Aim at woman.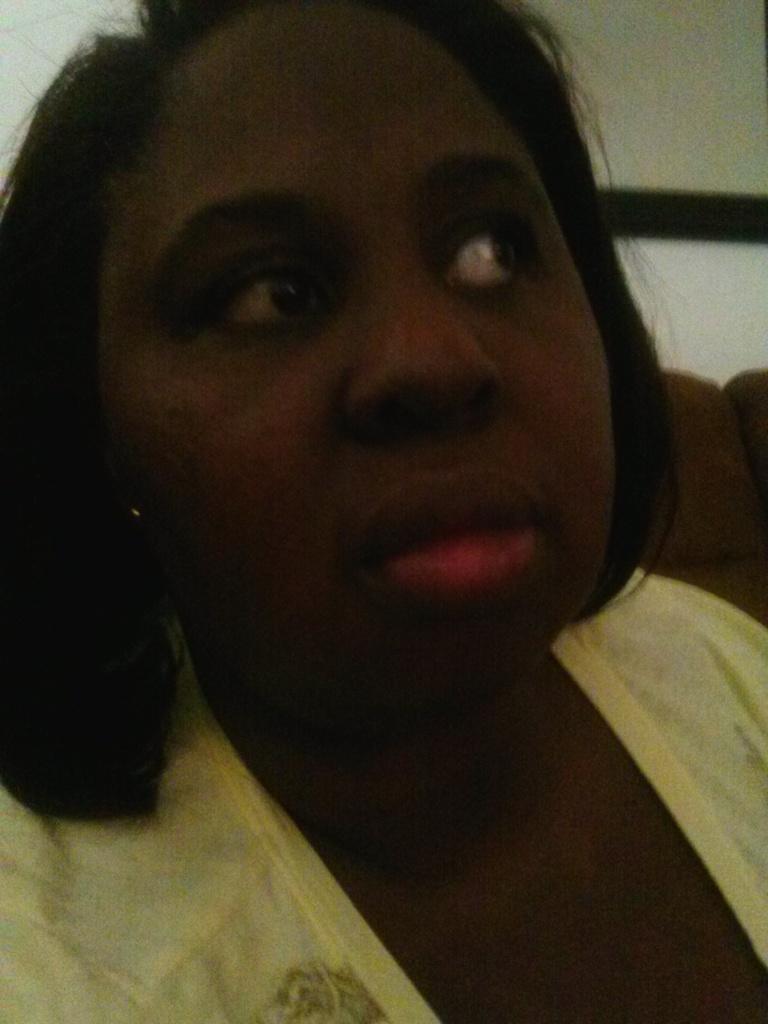
Aimed at [0, 8, 764, 1005].
